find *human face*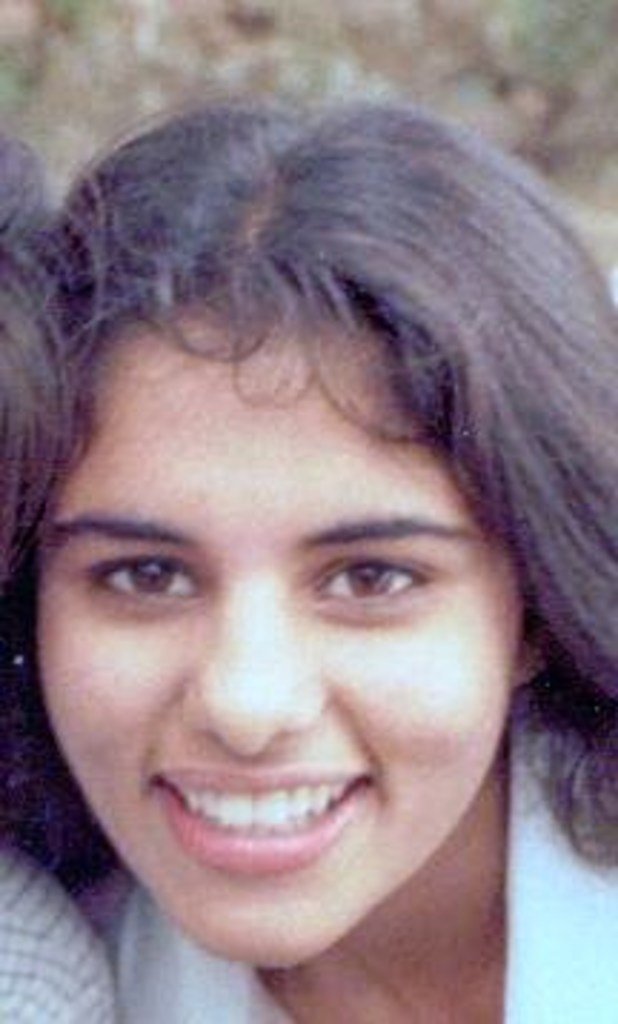
34:289:512:952
